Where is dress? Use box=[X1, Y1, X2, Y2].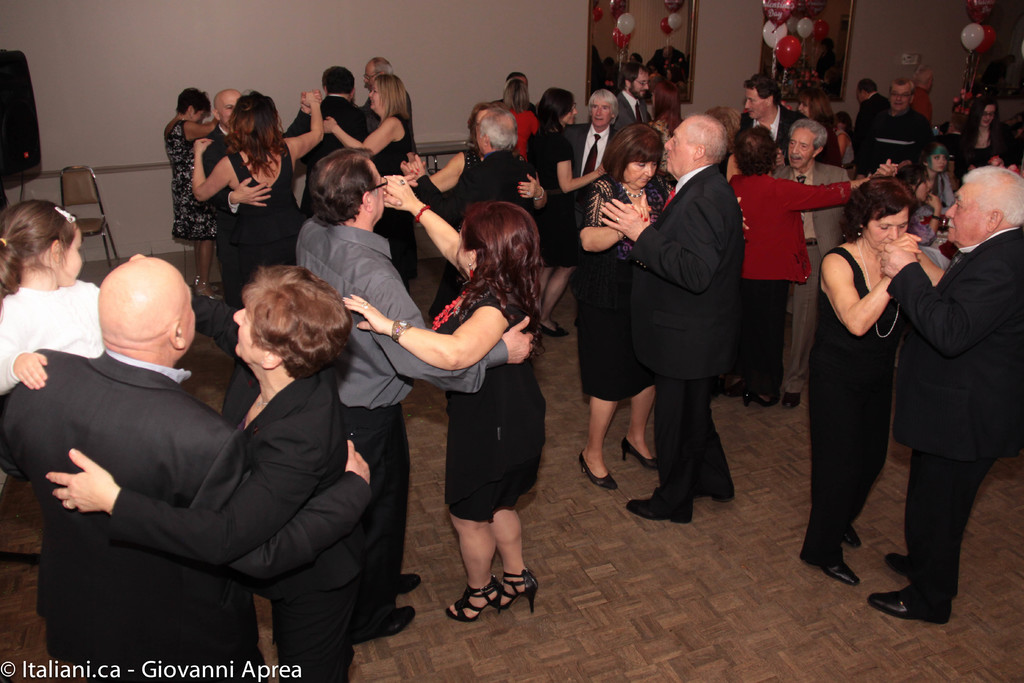
box=[172, 120, 220, 238].
